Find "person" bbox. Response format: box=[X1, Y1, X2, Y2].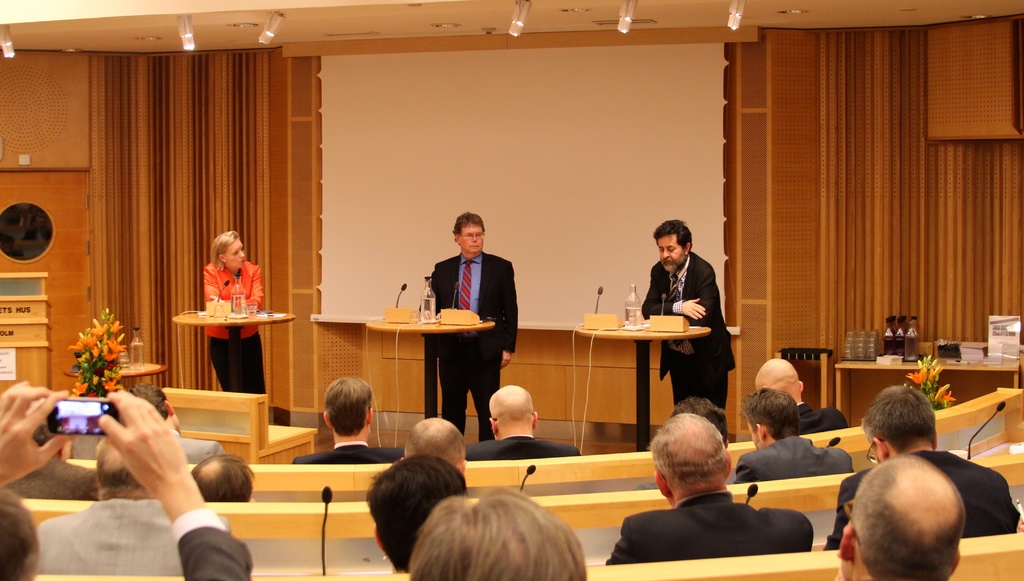
box=[597, 414, 811, 564].
